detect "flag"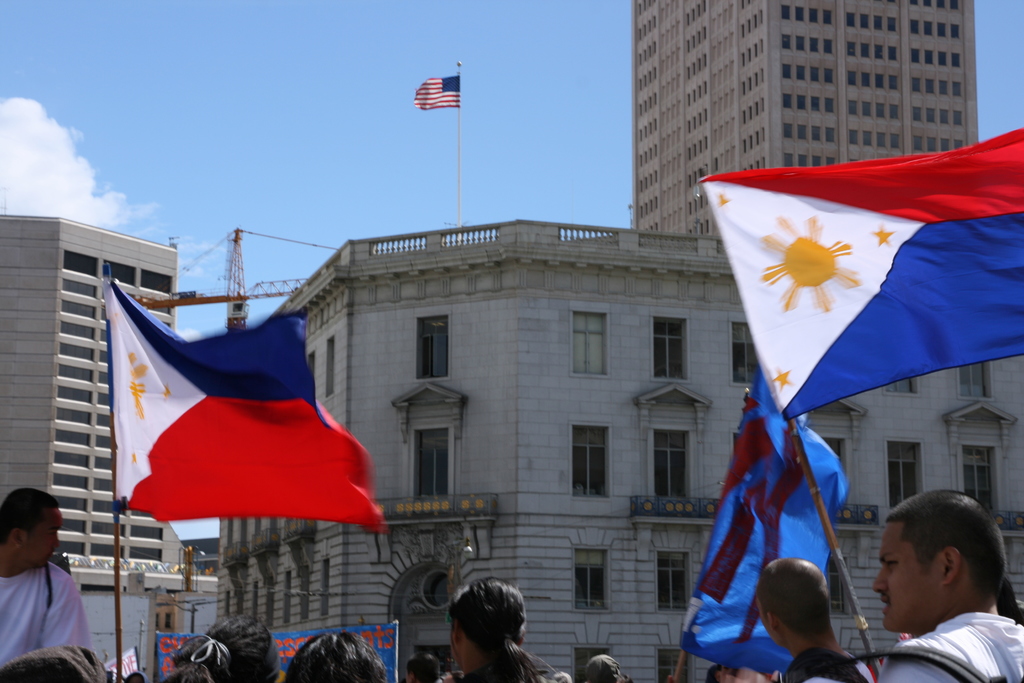
(407,74,458,114)
